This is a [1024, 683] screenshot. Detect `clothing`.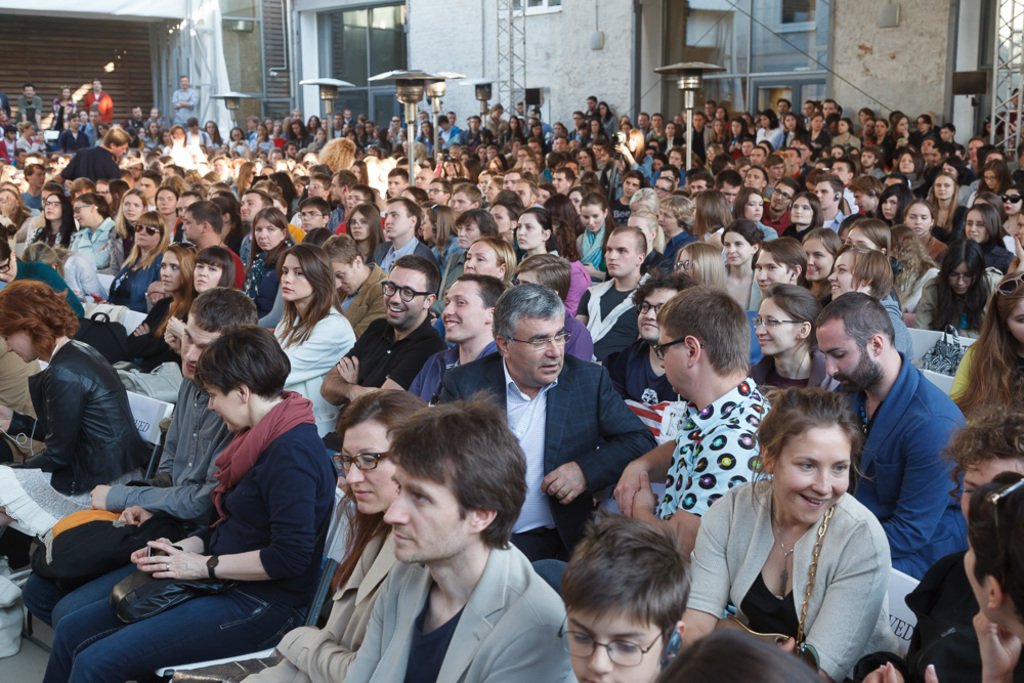
l=690, t=476, r=907, b=681.
